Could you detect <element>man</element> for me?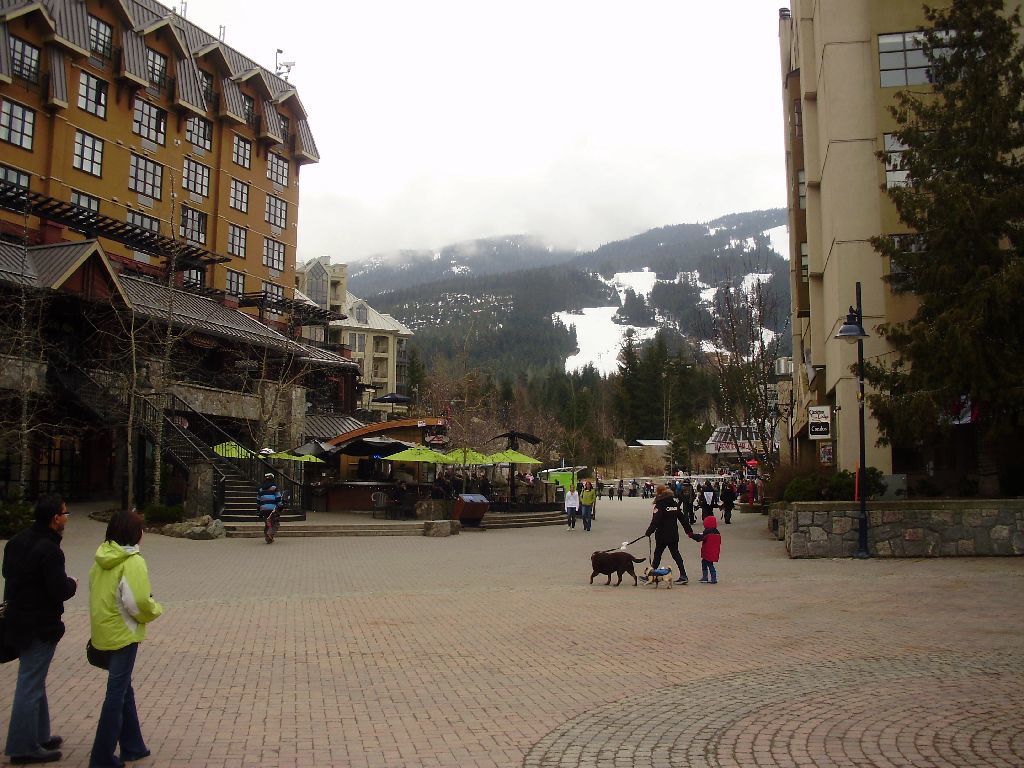
Detection result: bbox=(629, 477, 639, 496).
